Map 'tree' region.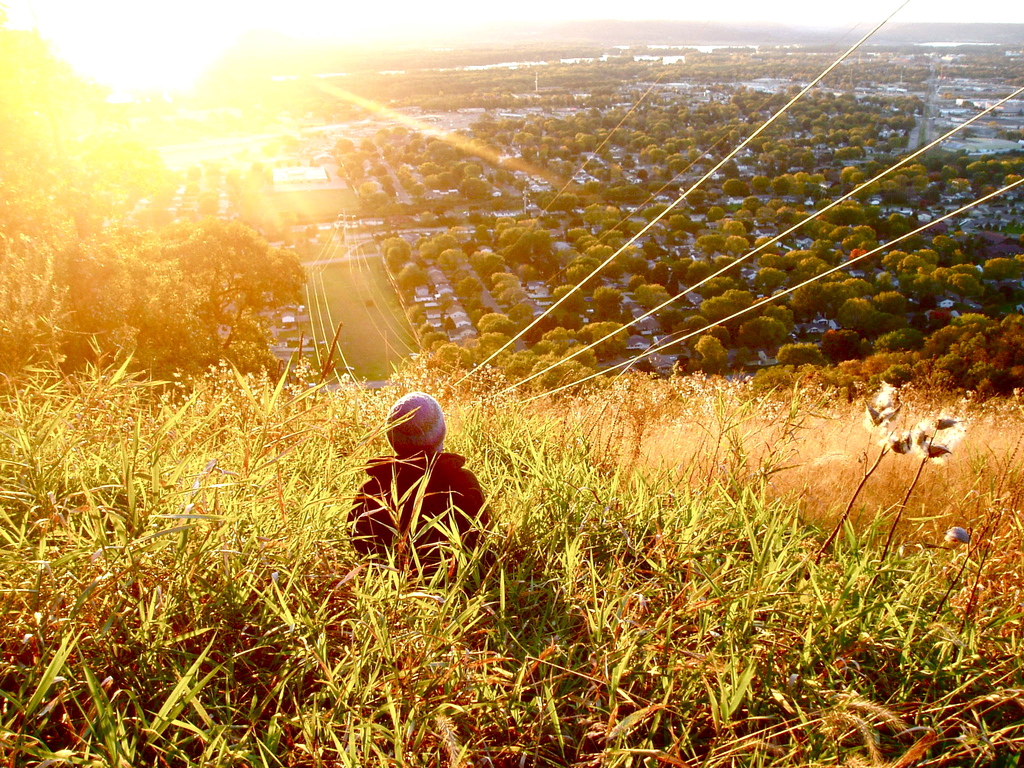
Mapped to (x1=477, y1=310, x2=515, y2=337).
